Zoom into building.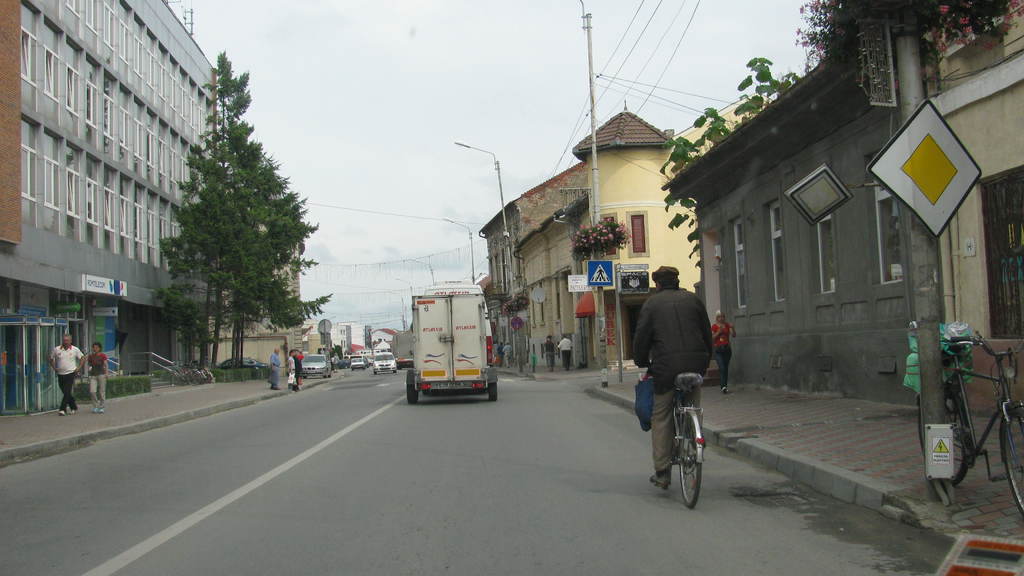
Zoom target: {"x1": 516, "y1": 91, "x2": 774, "y2": 367}.
